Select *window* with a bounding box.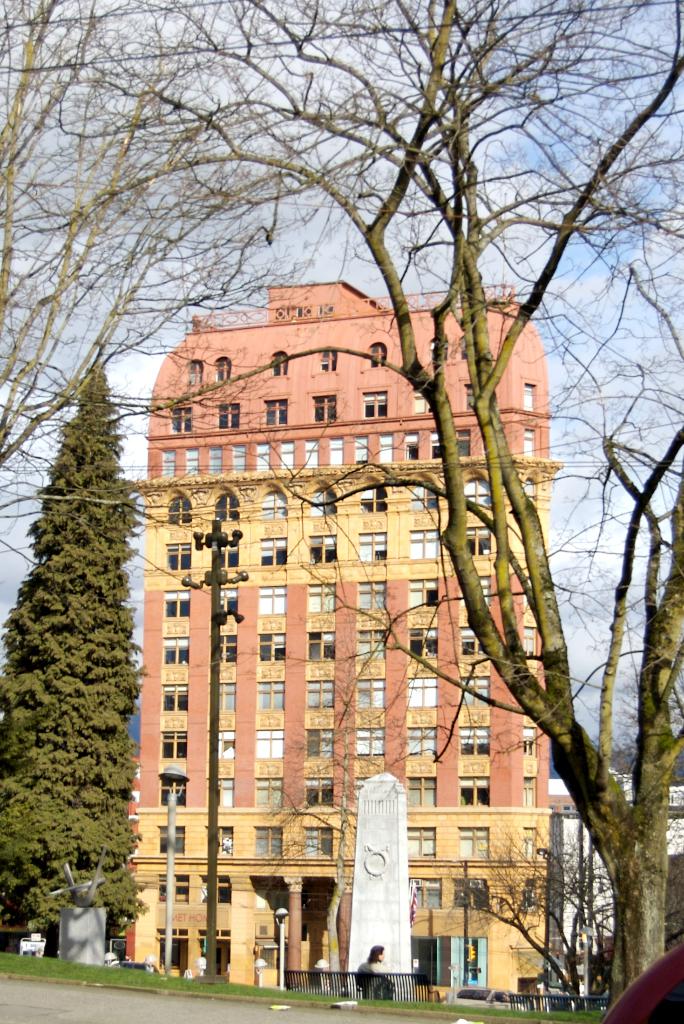
{"x1": 455, "y1": 433, "x2": 473, "y2": 460}.
